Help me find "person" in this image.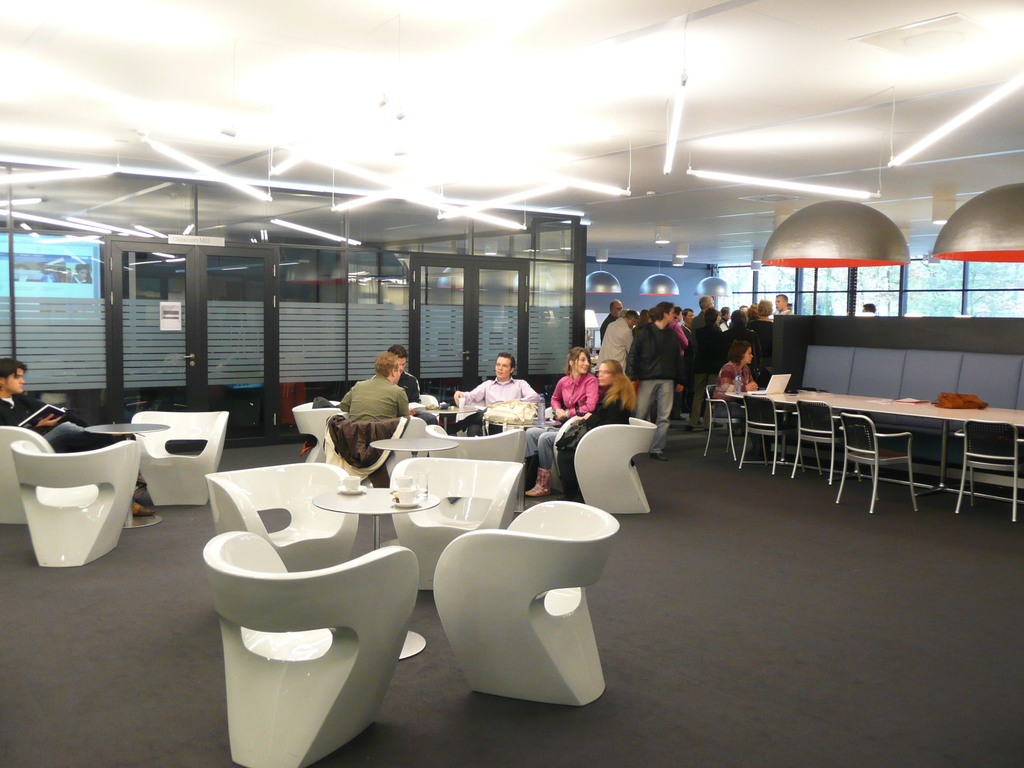
Found it: bbox(70, 263, 95, 283).
